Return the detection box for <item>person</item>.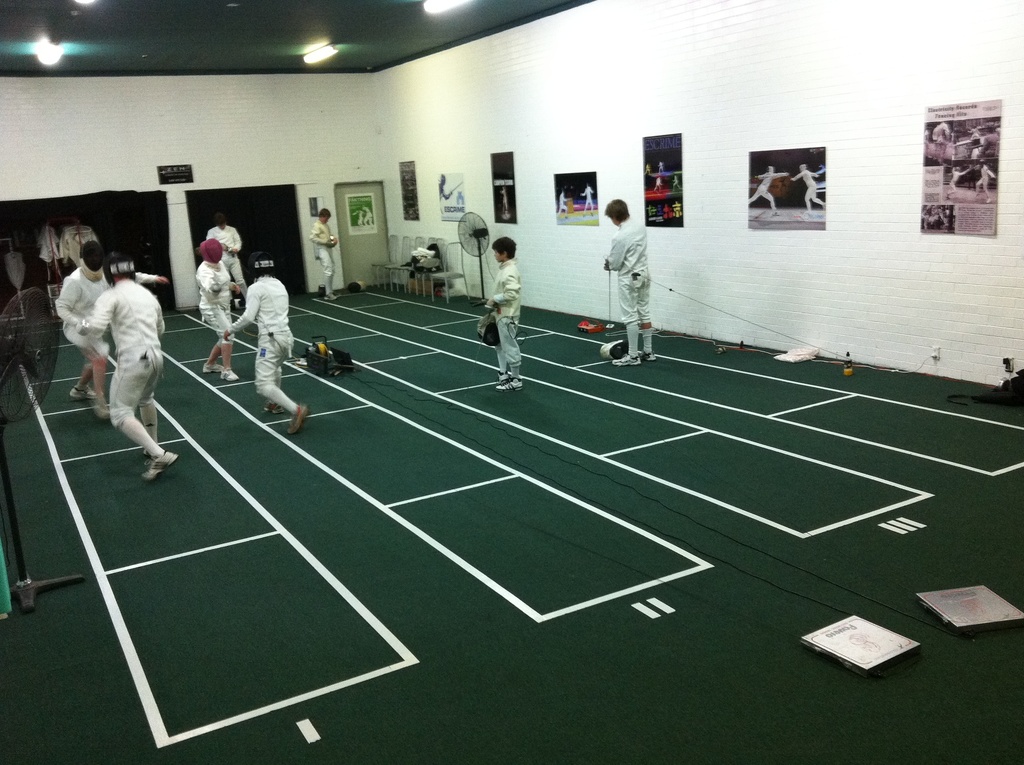
[601, 198, 658, 373].
